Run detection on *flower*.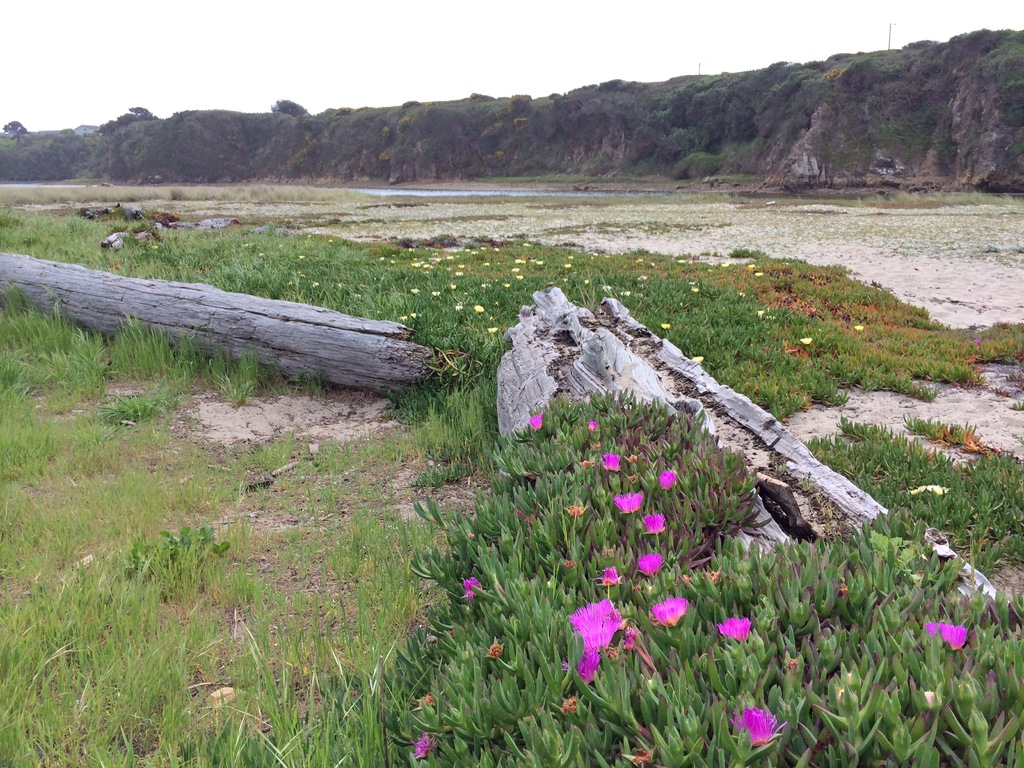
Result: x1=464, y1=575, x2=483, y2=600.
